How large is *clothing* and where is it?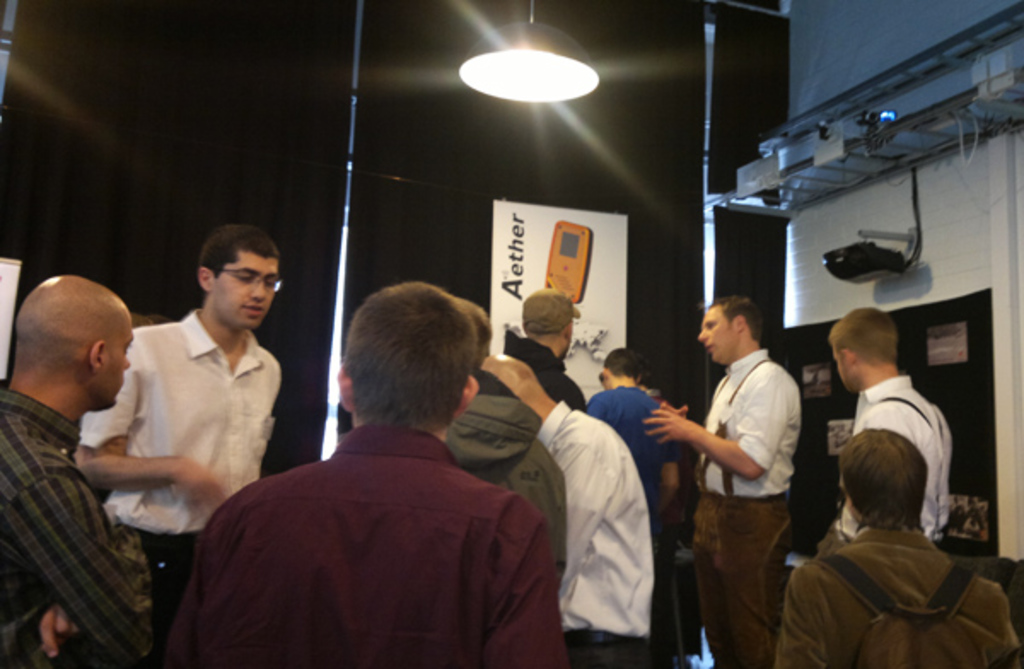
Bounding box: 587:377:679:667.
